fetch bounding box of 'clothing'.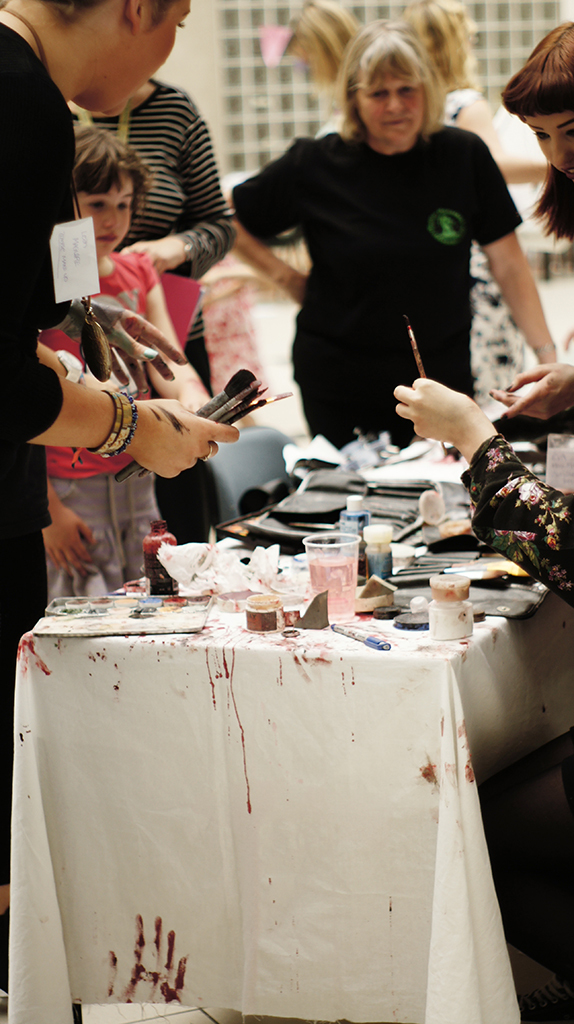
Bbox: x1=43, y1=251, x2=167, y2=595.
